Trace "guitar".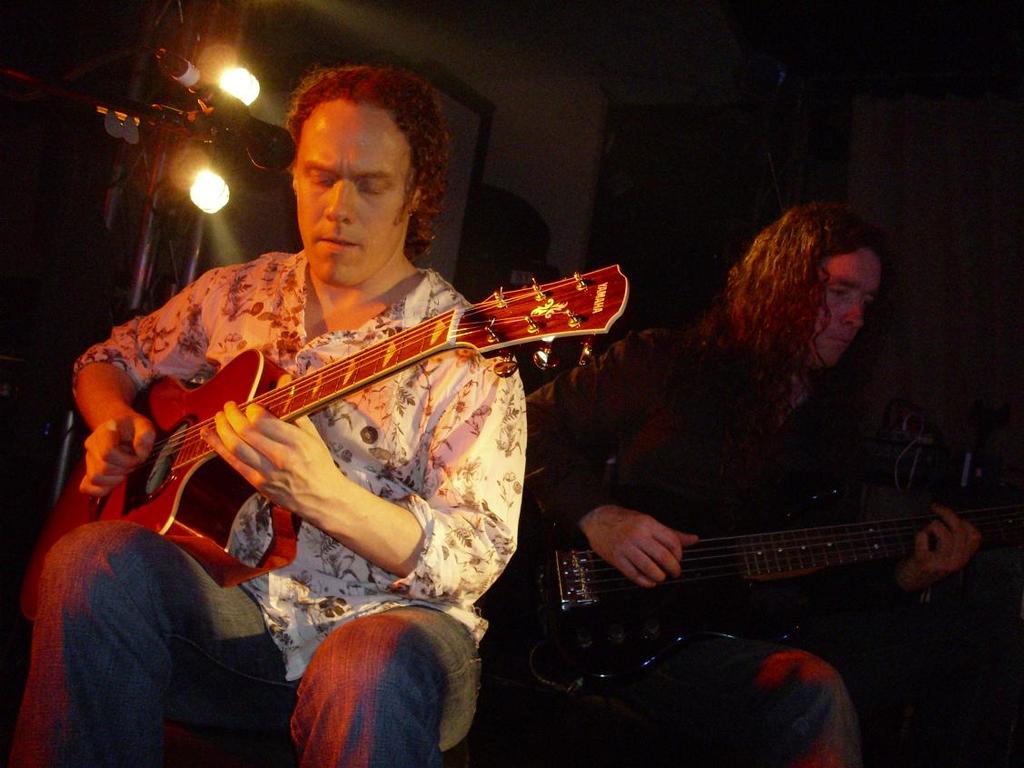
Traced to (left=12, top=297, right=672, bottom=625).
